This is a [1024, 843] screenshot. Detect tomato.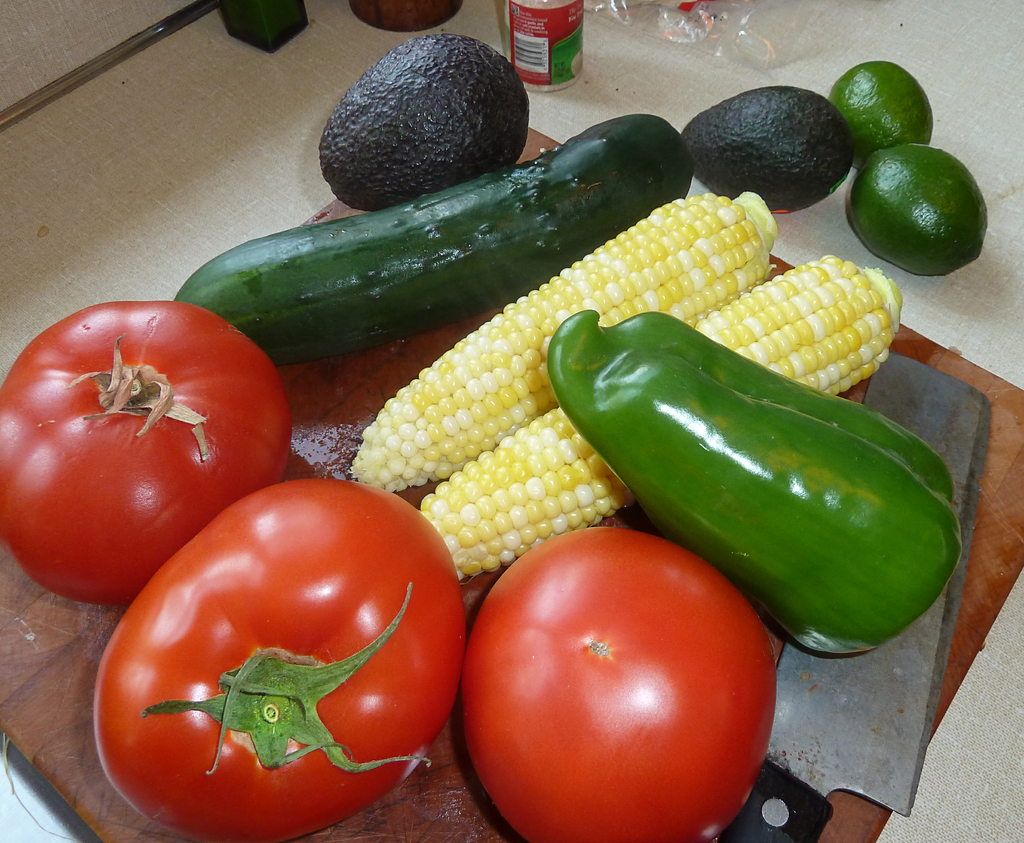
box=[0, 300, 290, 612].
